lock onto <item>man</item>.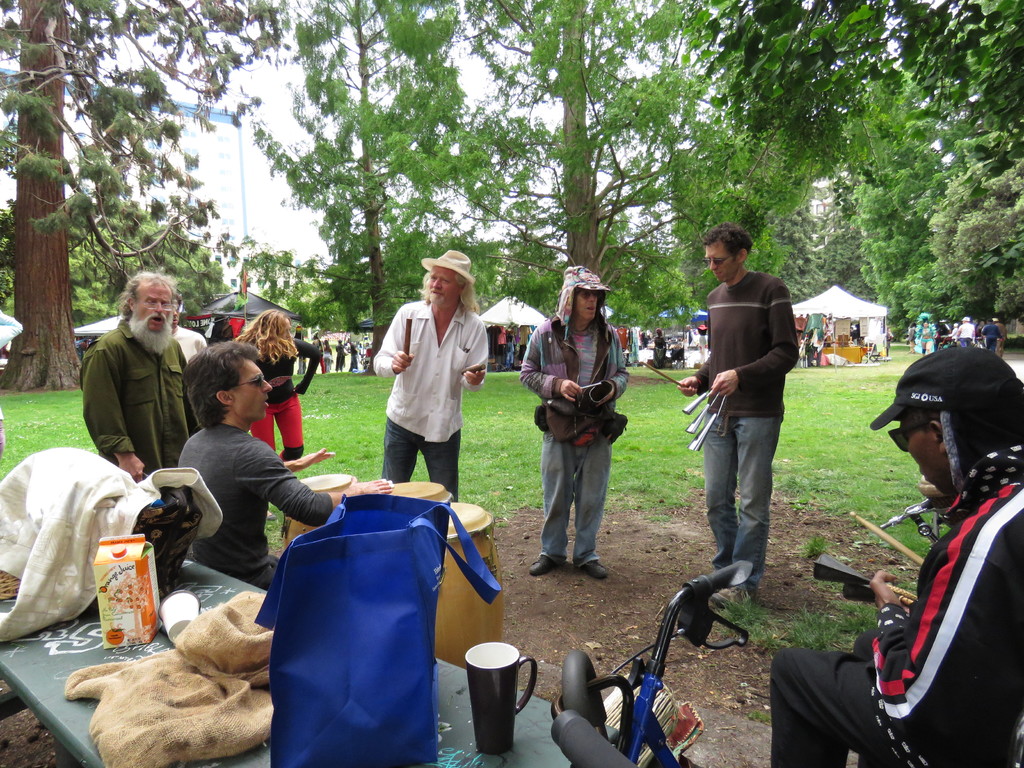
Locked: (x1=678, y1=223, x2=803, y2=600).
